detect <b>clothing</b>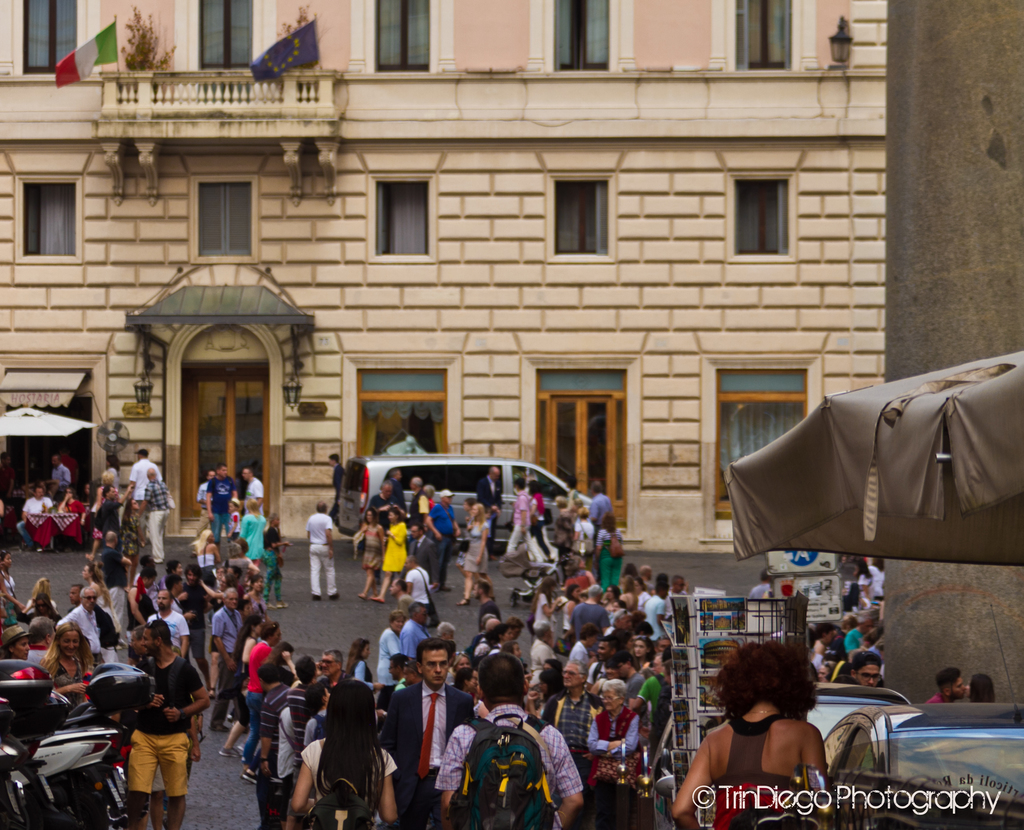
<bbox>624, 595, 673, 652</bbox>
